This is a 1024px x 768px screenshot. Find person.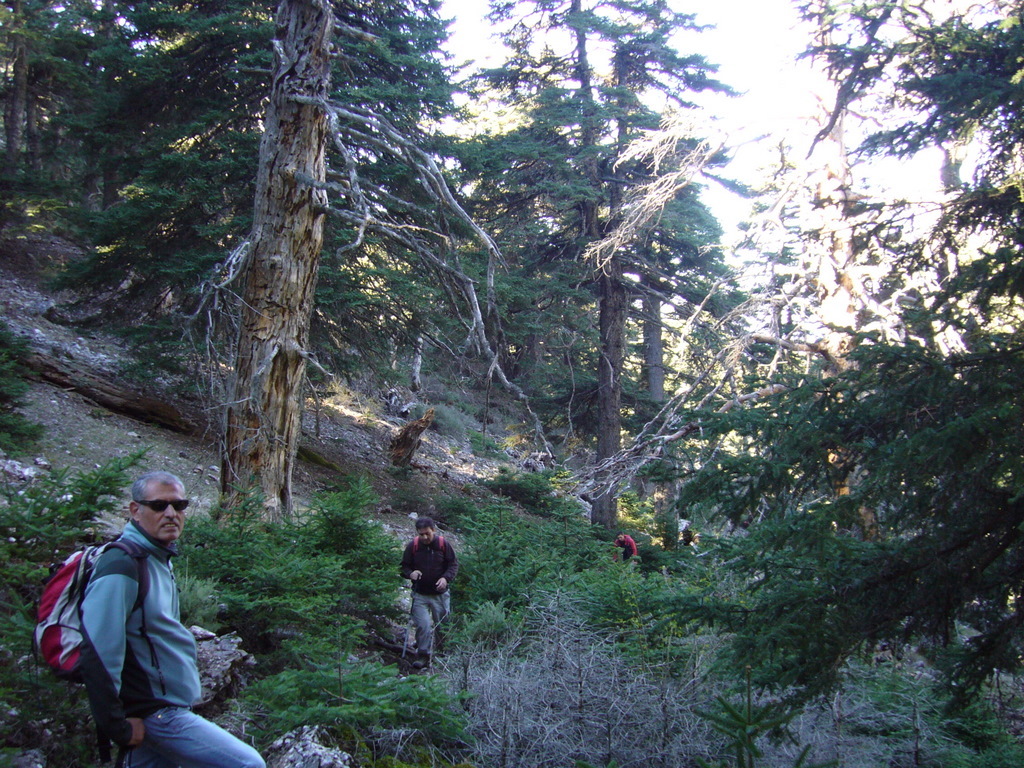
Bounding box: {"x1": 78, "y1": 470, "x2": 269, "y2": 767}.
